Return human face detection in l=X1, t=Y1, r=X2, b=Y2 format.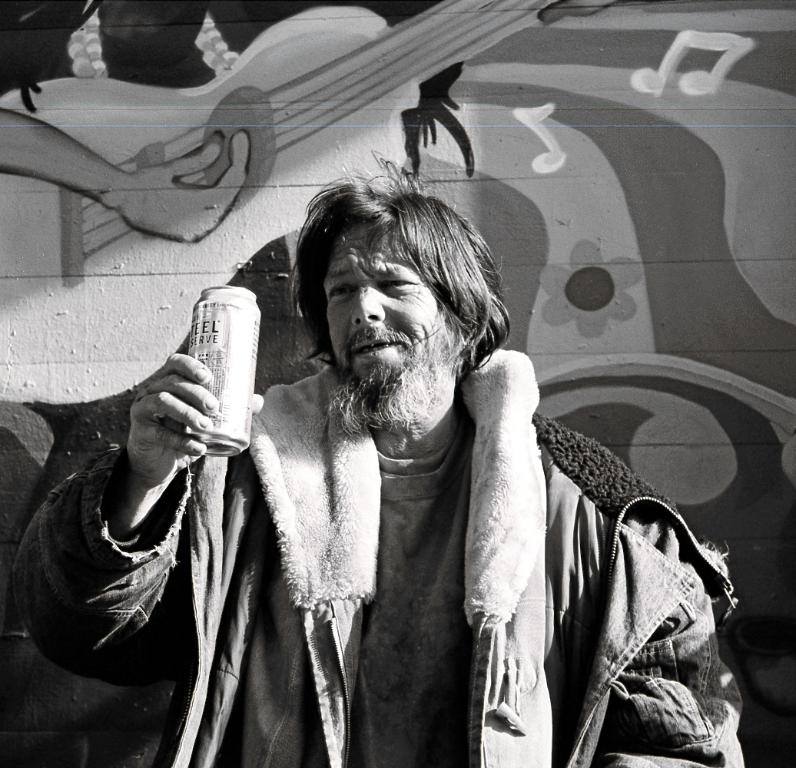
l=313, t=237, r=448, b=386.
